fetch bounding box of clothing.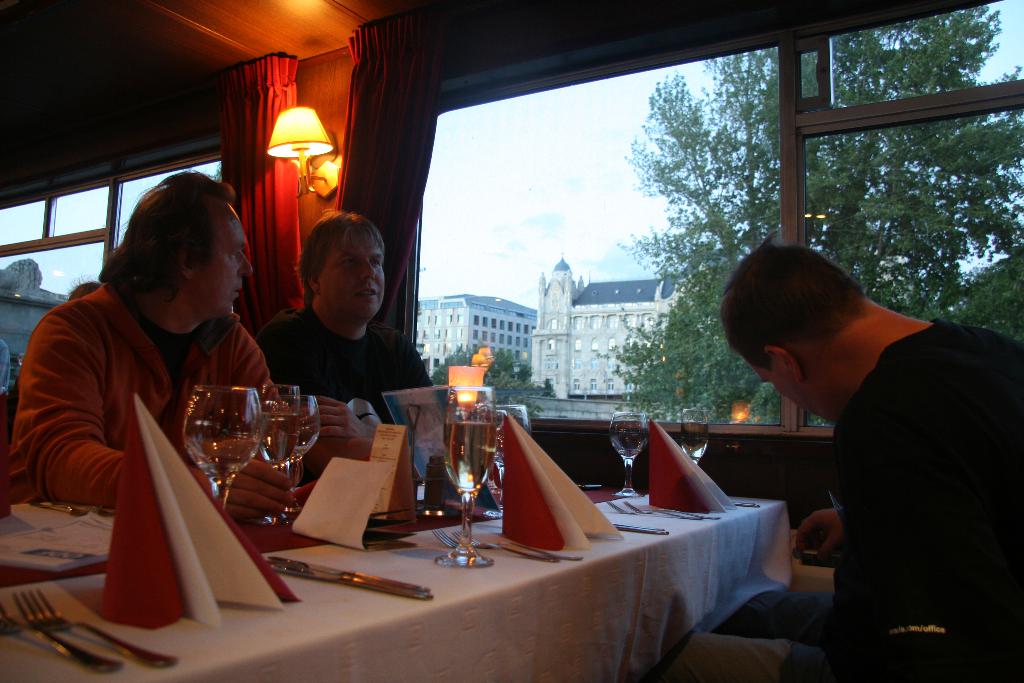
Bbox: left=0, top=283, right=285, bottom=518.
